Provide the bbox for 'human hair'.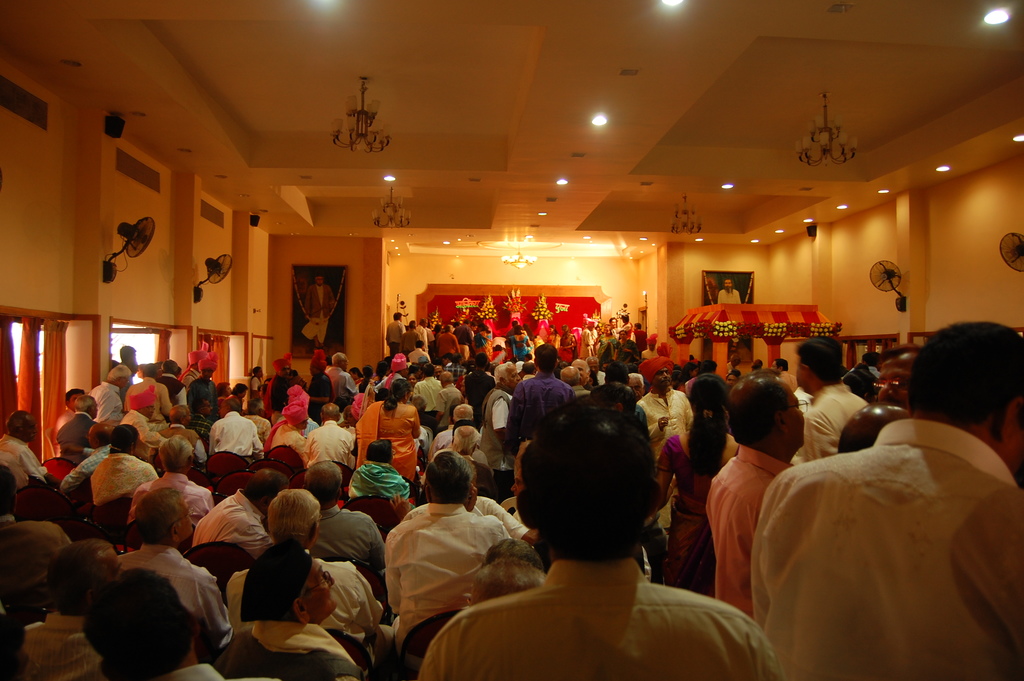
detection(191, 395, 207, 414).
